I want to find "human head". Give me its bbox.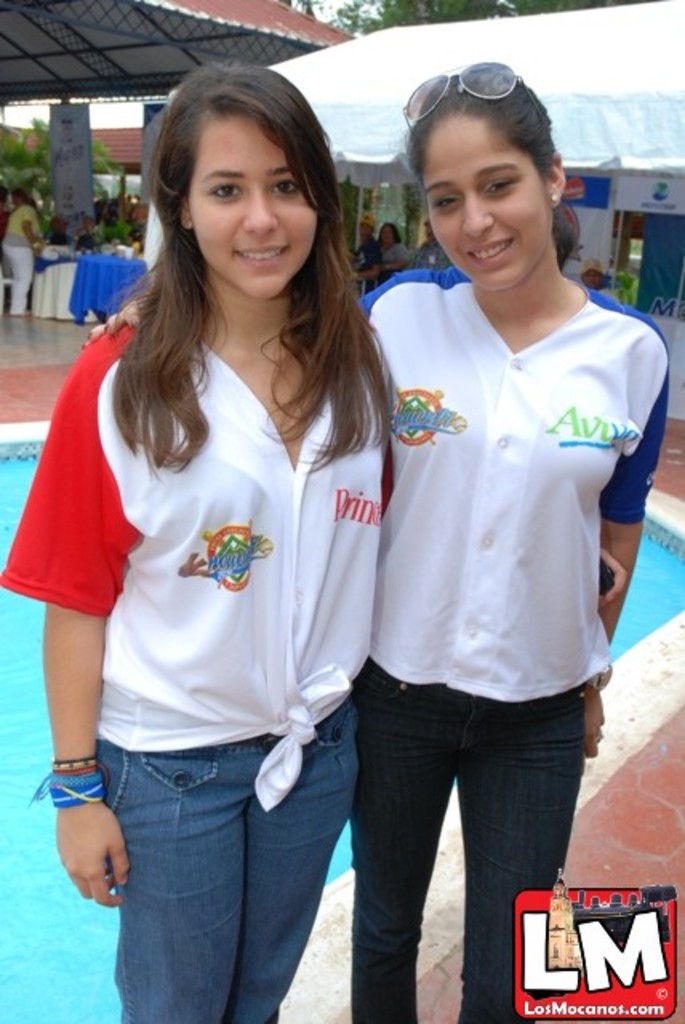
box=[403, 64, 565, 298].
